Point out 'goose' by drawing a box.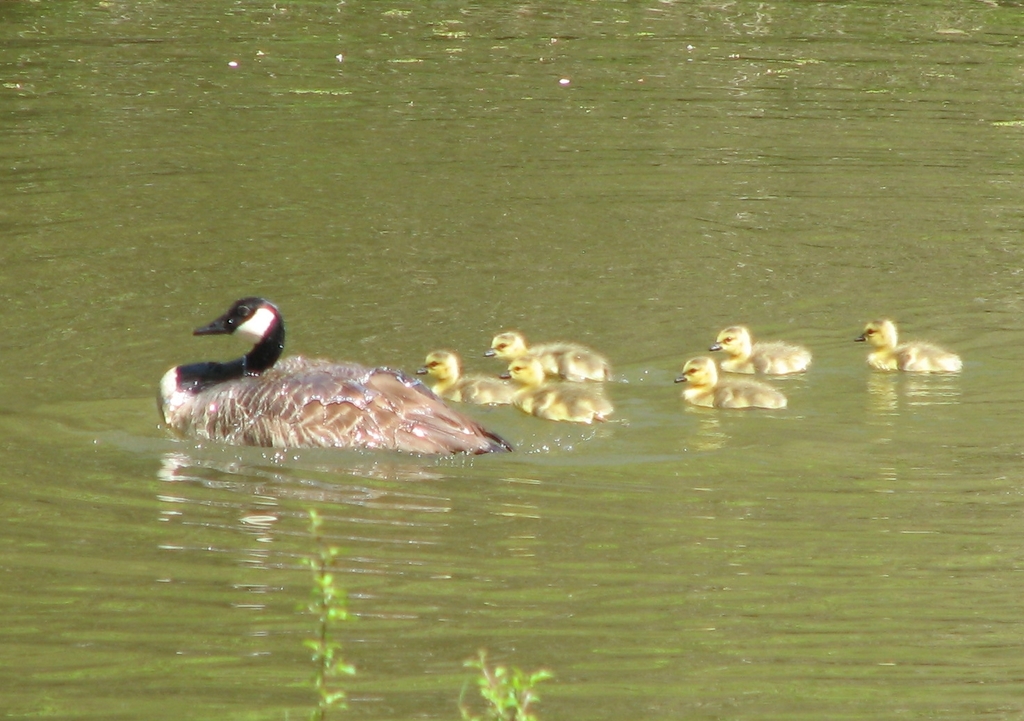
rect(713, 328, 808, 380).
